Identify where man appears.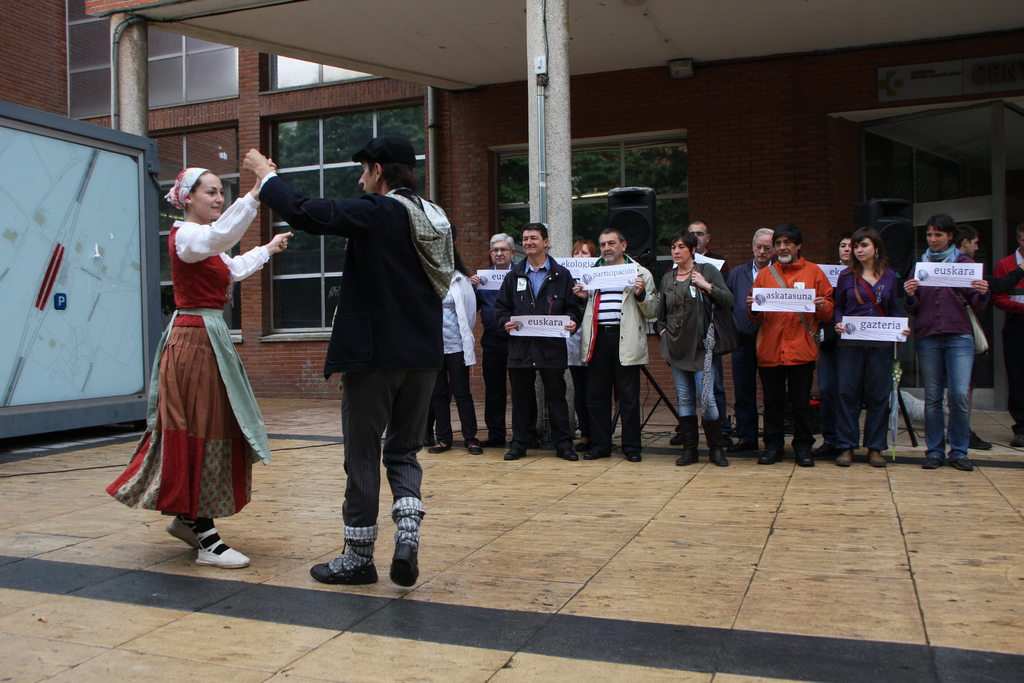
Appears at left=572, top=227, right=660, bottom=459.
